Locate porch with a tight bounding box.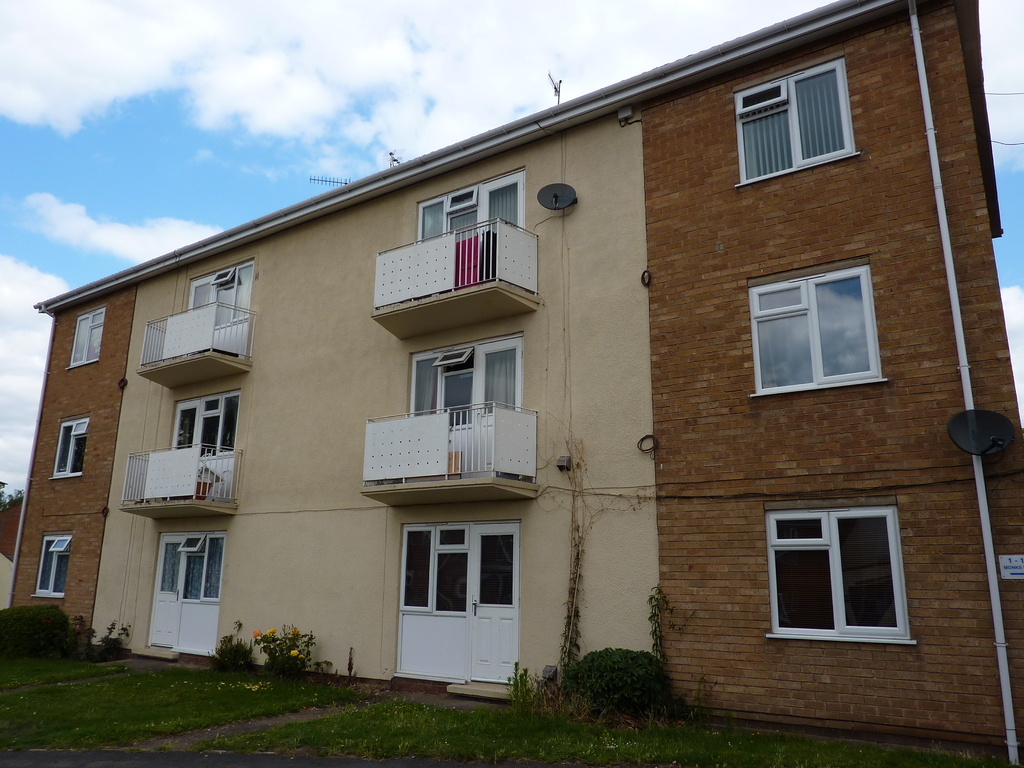
bbox=[361, 206, 527, 326].
